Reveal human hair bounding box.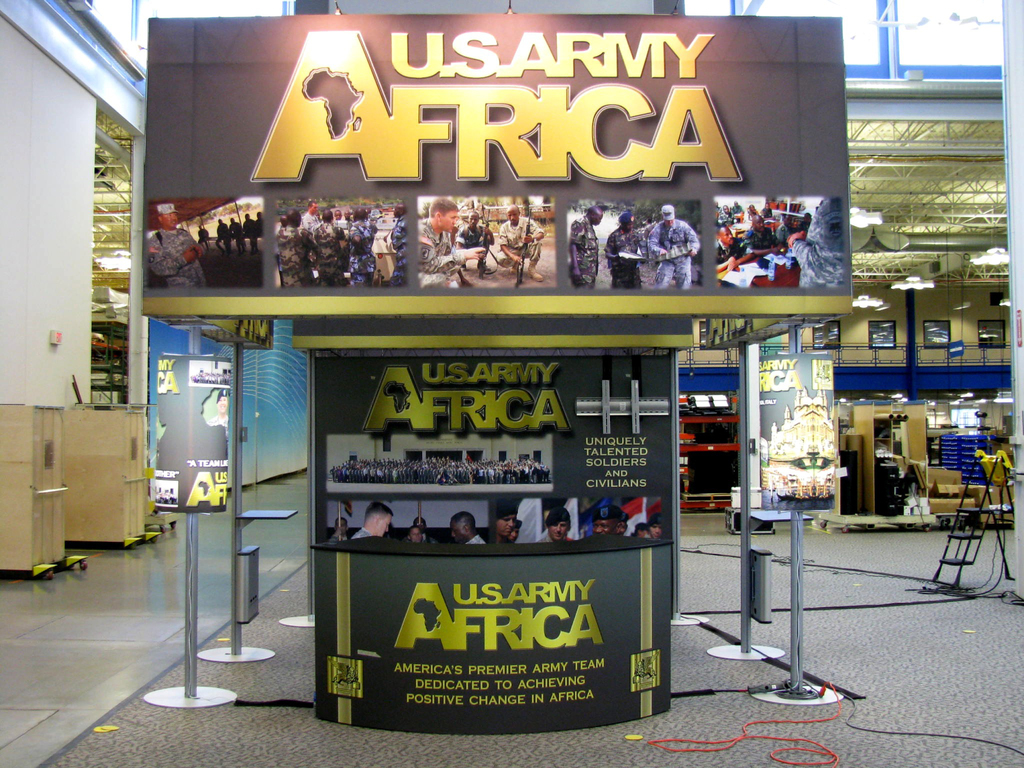
Revealed: x1=362 y1=500 x2=393 y2=523.
